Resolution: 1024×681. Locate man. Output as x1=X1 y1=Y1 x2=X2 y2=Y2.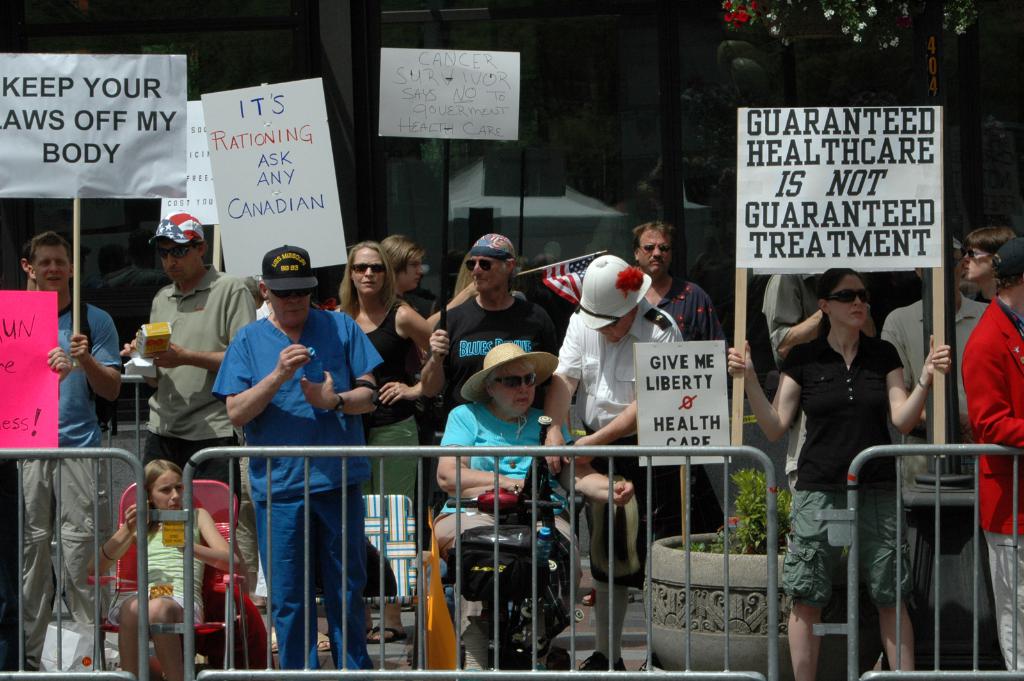
x1=419 y1=230 x2=563 y2=513.
